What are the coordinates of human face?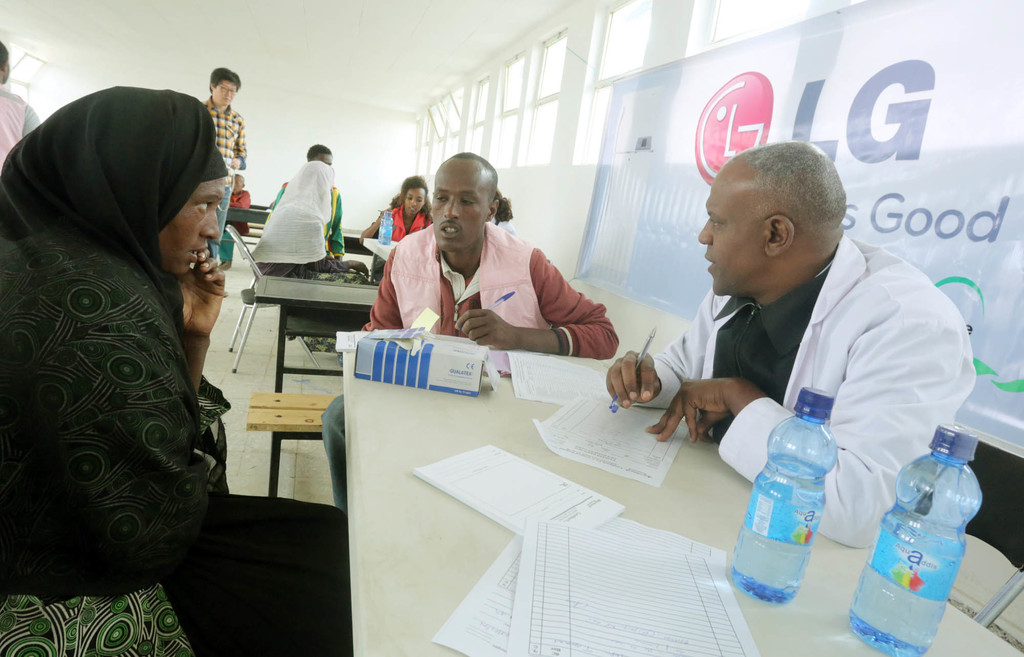
detection(212, 77, 234, 104).
